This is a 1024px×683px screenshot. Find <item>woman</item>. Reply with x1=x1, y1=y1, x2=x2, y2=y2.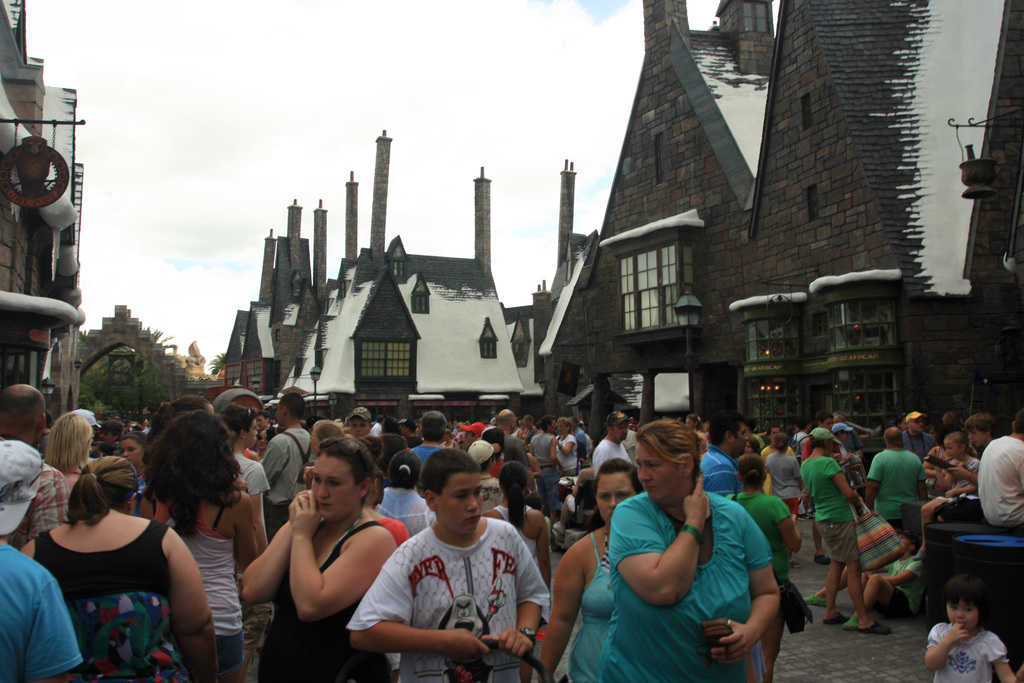
x1=376, y1=449, x2=436, y2=534.
